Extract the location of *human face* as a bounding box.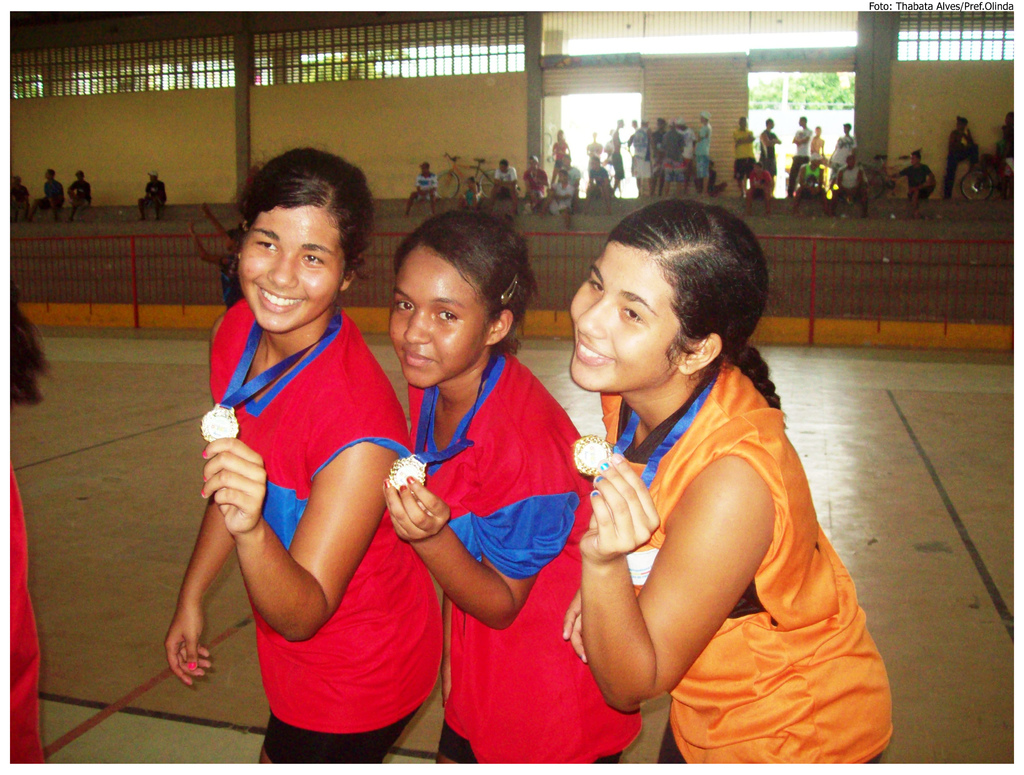
(left=390, top=247, right=486, bottom=388).
